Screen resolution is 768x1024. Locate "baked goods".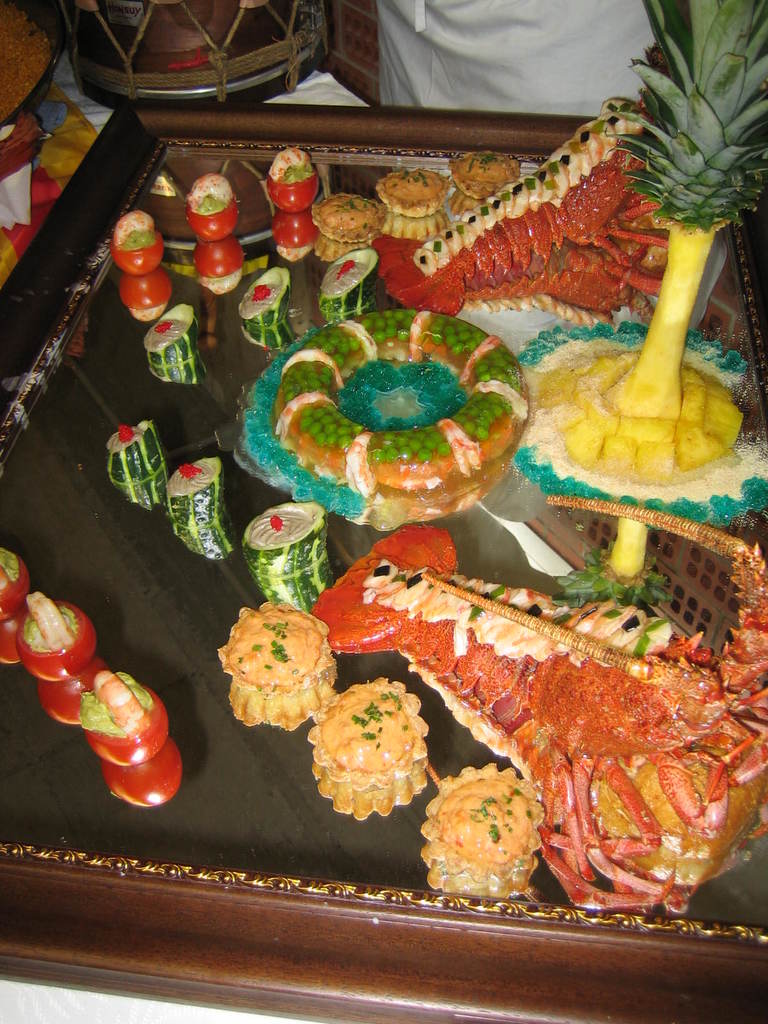
left=450, top=153, right=529, bottom=200.
